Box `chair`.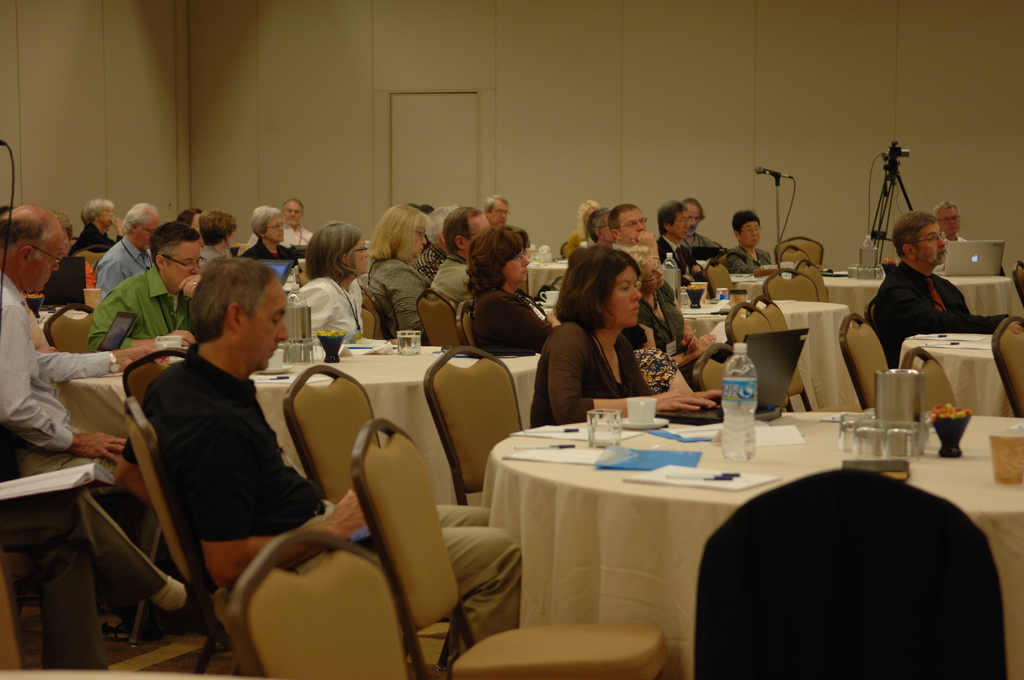
BBox(904, 344, 961, 420).
